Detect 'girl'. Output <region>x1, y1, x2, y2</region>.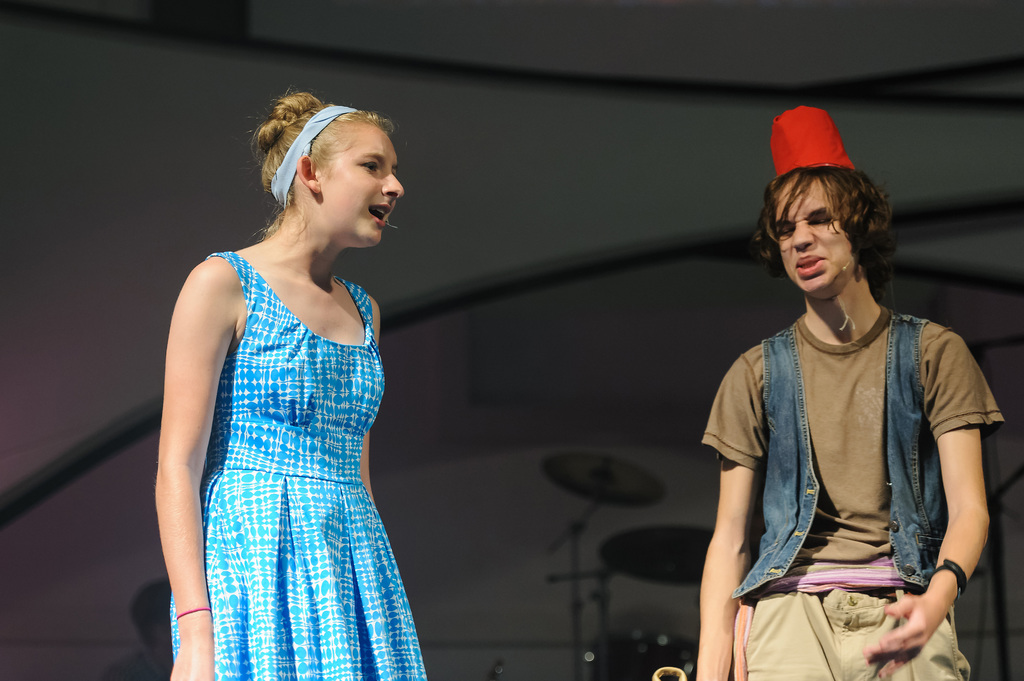
<region>158, 83, 431, 680</region>.
